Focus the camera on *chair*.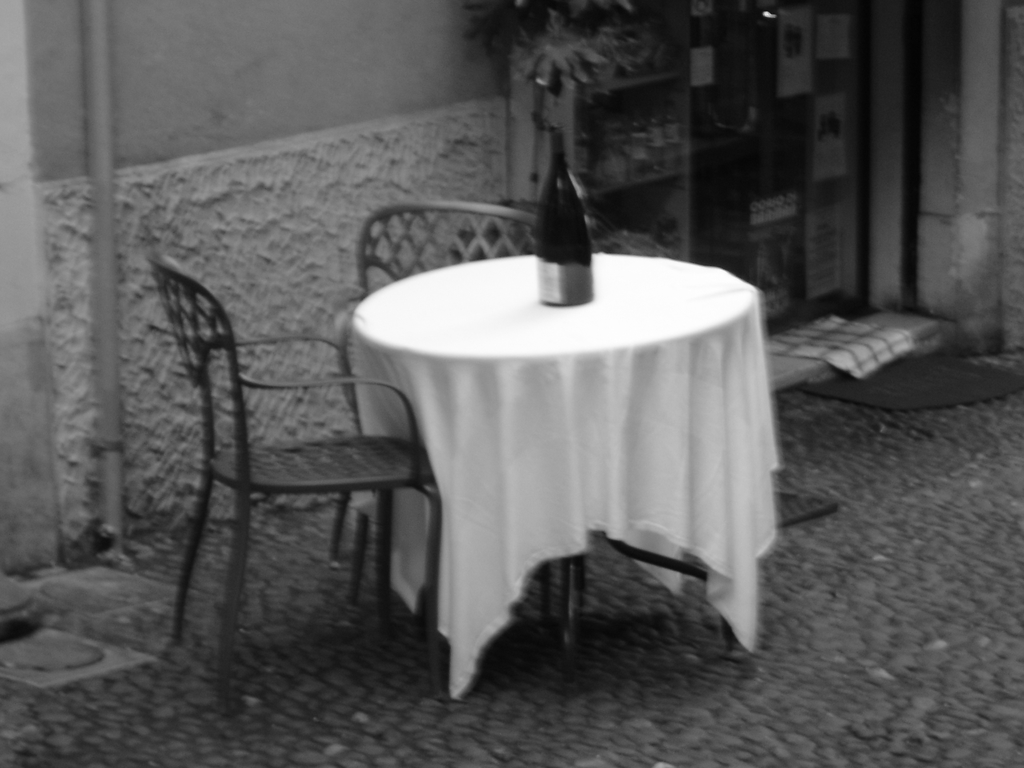
Focus region: [x1=319, y1=197, x2=579, y2=642].
